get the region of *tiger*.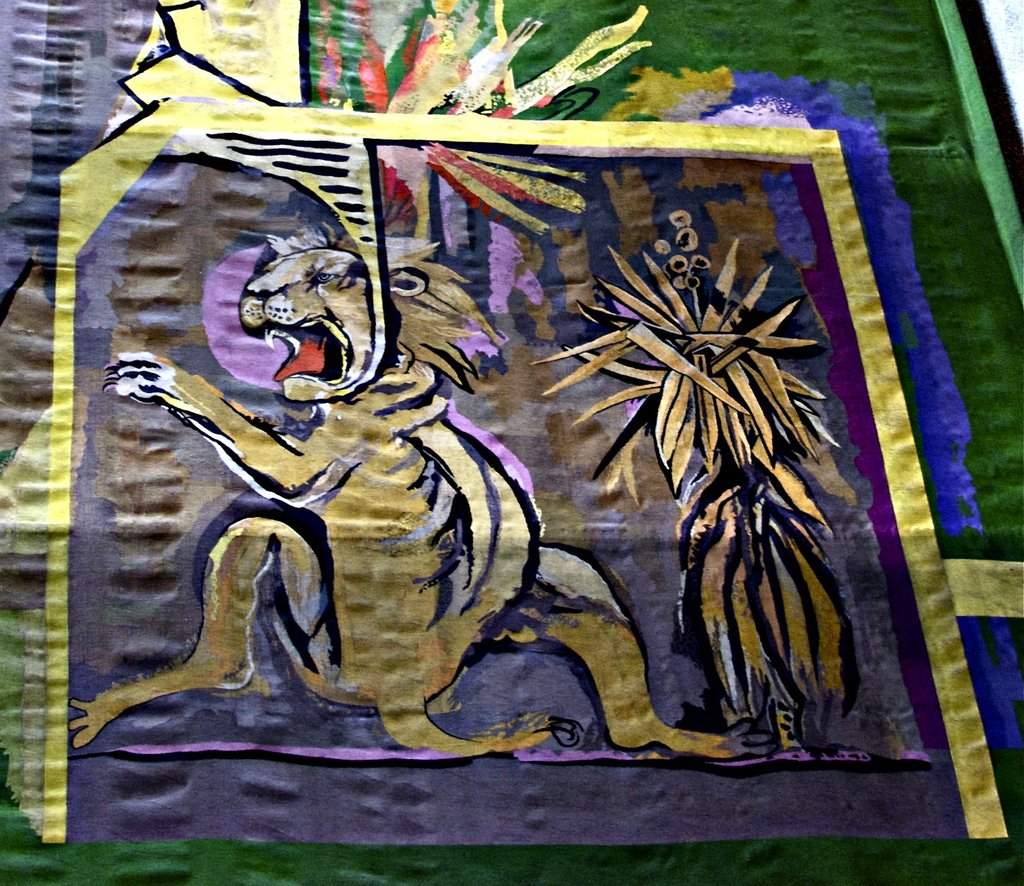
select_region(65, 219, 781, 760).
